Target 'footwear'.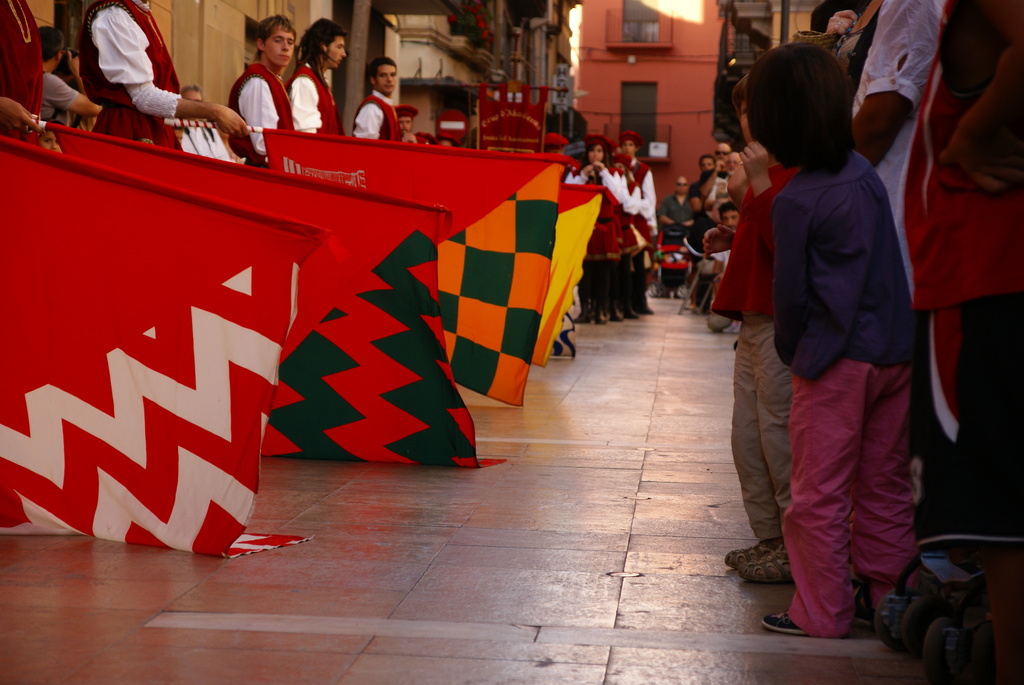
Target region: locate(719, 537, 771, 568).
